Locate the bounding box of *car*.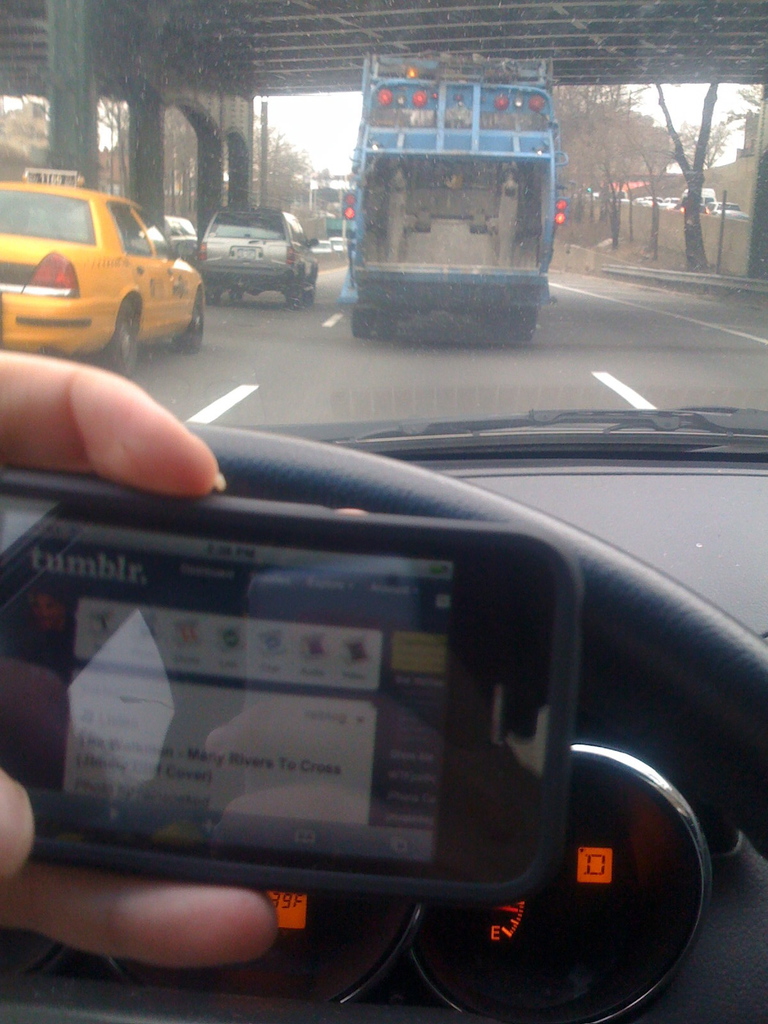
Bounding box: [0, 164, 204, 372].
